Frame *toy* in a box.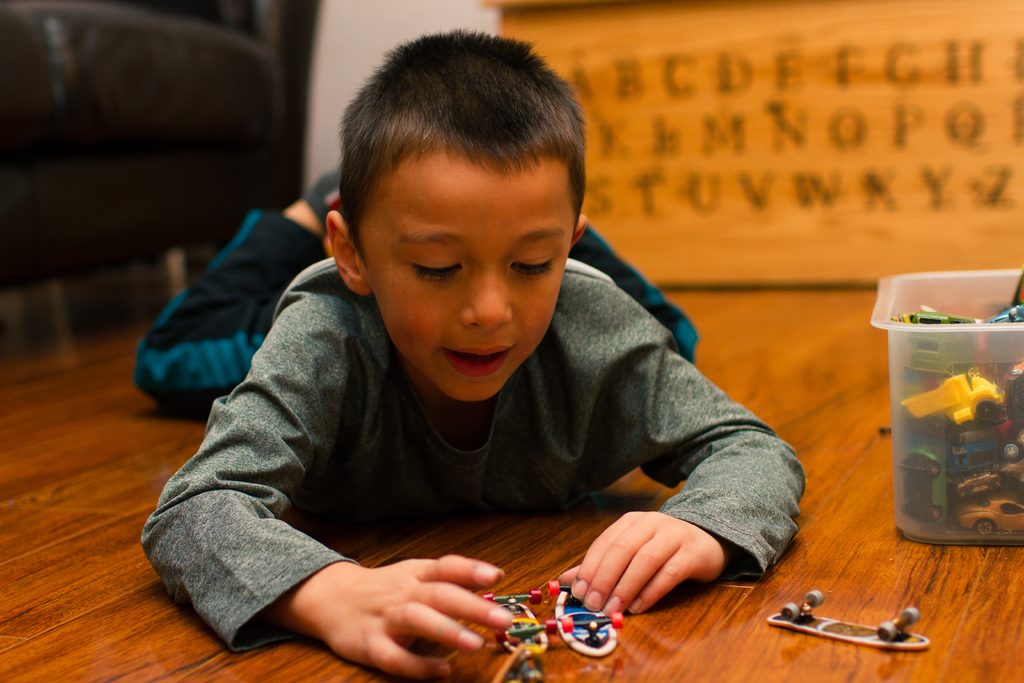
543,579,626,661.
